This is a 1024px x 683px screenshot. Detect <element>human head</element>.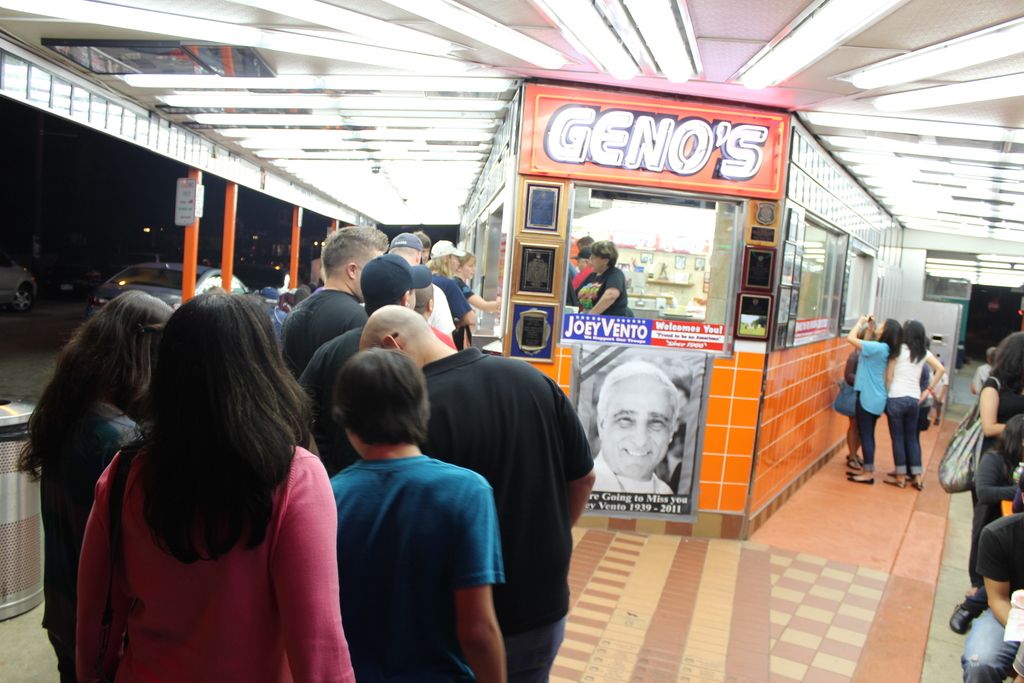
<region>313, 226, 383, 302</region>.
